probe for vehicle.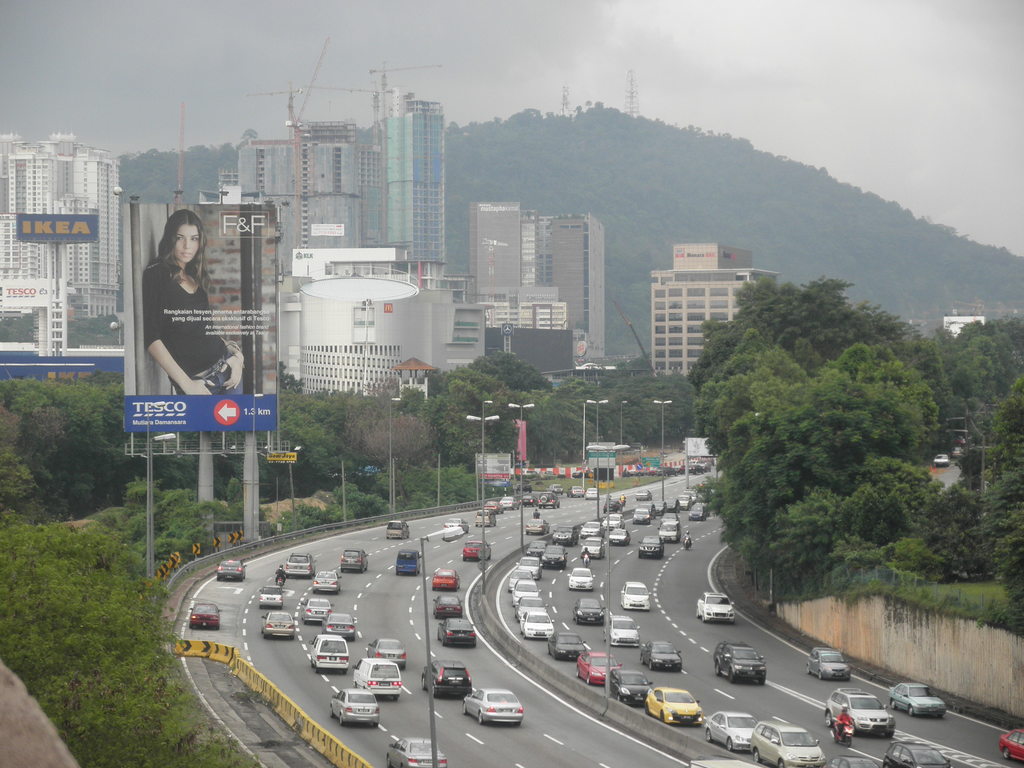
Probe result: x1=609, y1=524, x2=636, y2=547.
